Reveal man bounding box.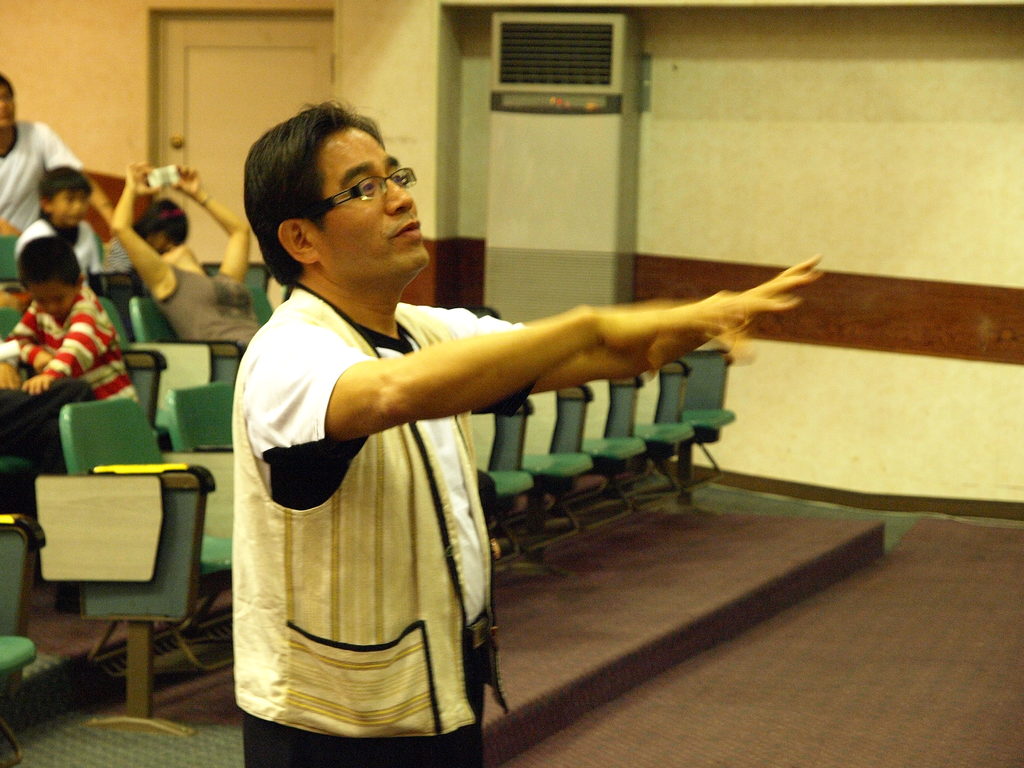
Revealed: x1=227 y1=89 x2=824 y2=767.
